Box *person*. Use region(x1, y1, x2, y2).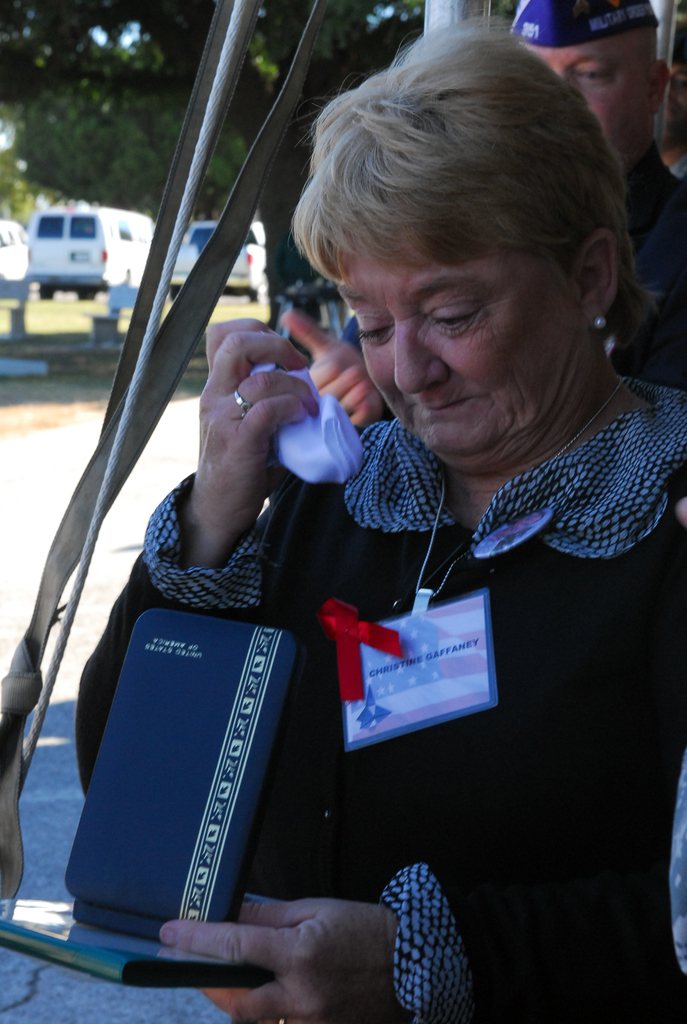
region(77, 20, 686, 1023).
